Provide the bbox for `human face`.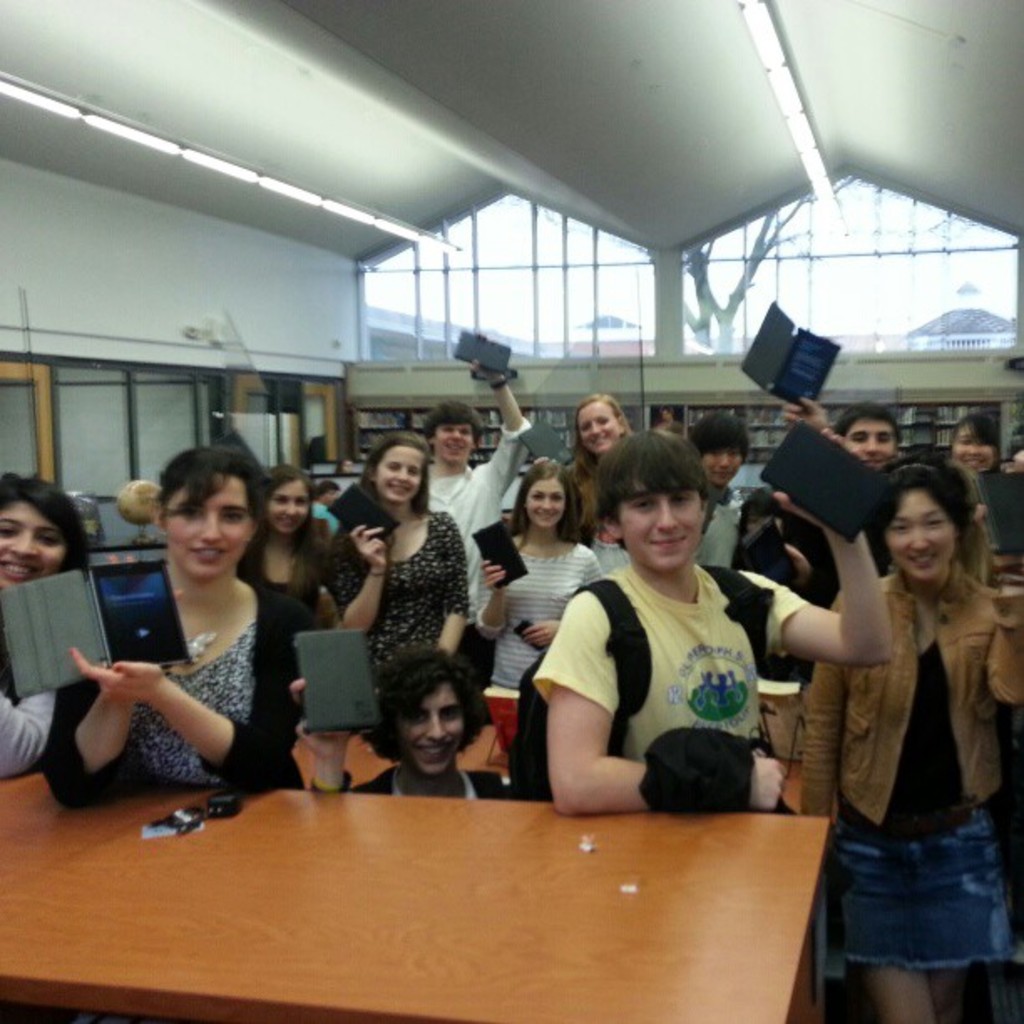
x1=888 y1=485 x2=945 y2=581.
